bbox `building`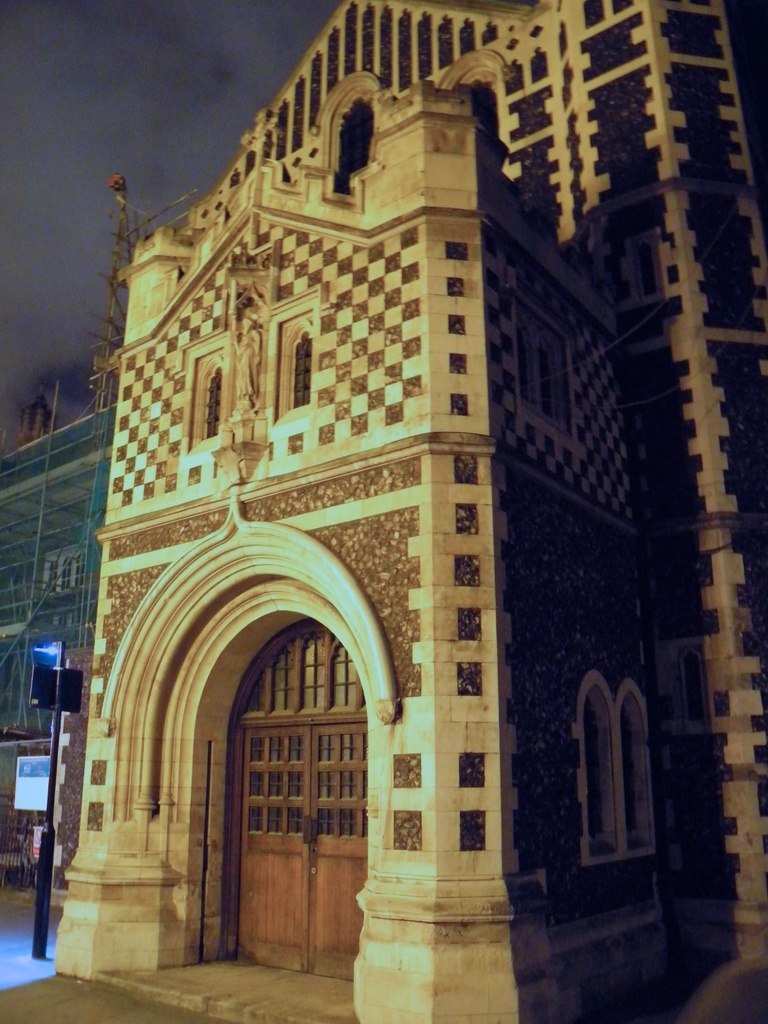
[0, 0, 767, 1023]
